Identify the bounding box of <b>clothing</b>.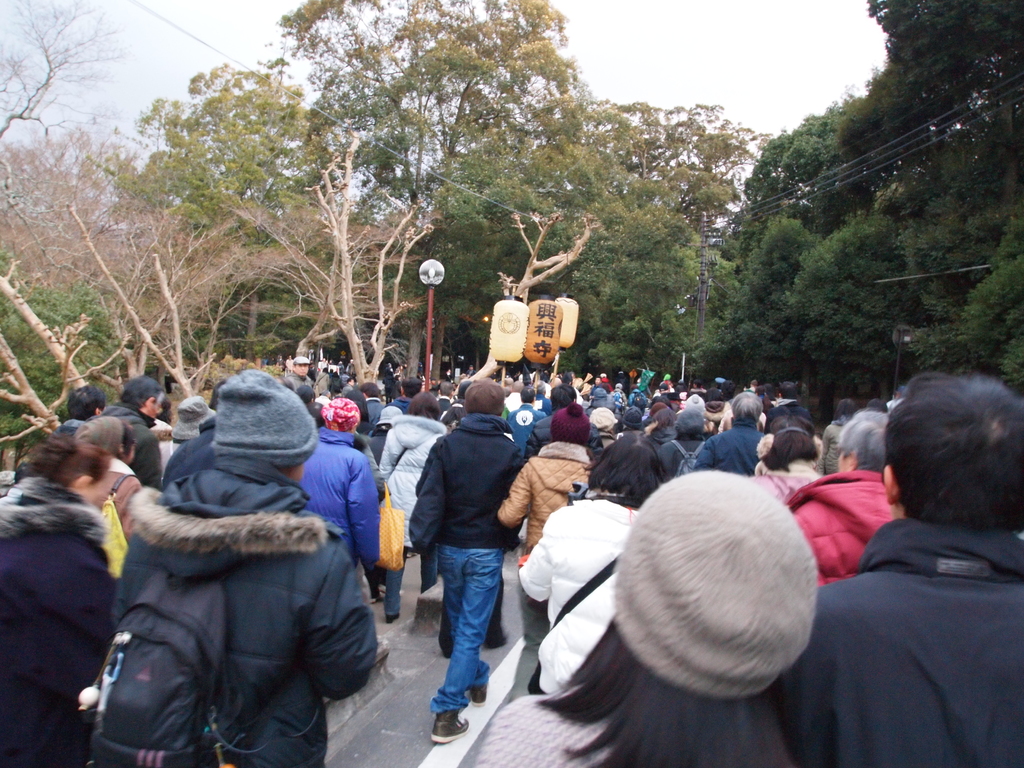
x1=77, y1=376, x2=383, y2=752.
